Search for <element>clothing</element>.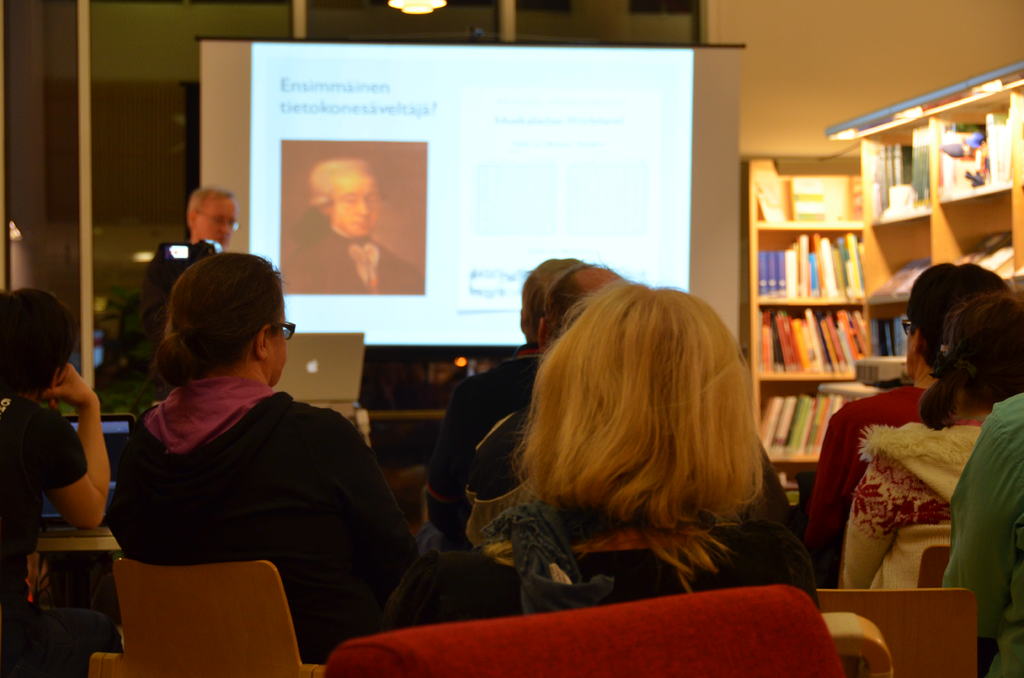
Found at region(938, 394, 1023, 677).
